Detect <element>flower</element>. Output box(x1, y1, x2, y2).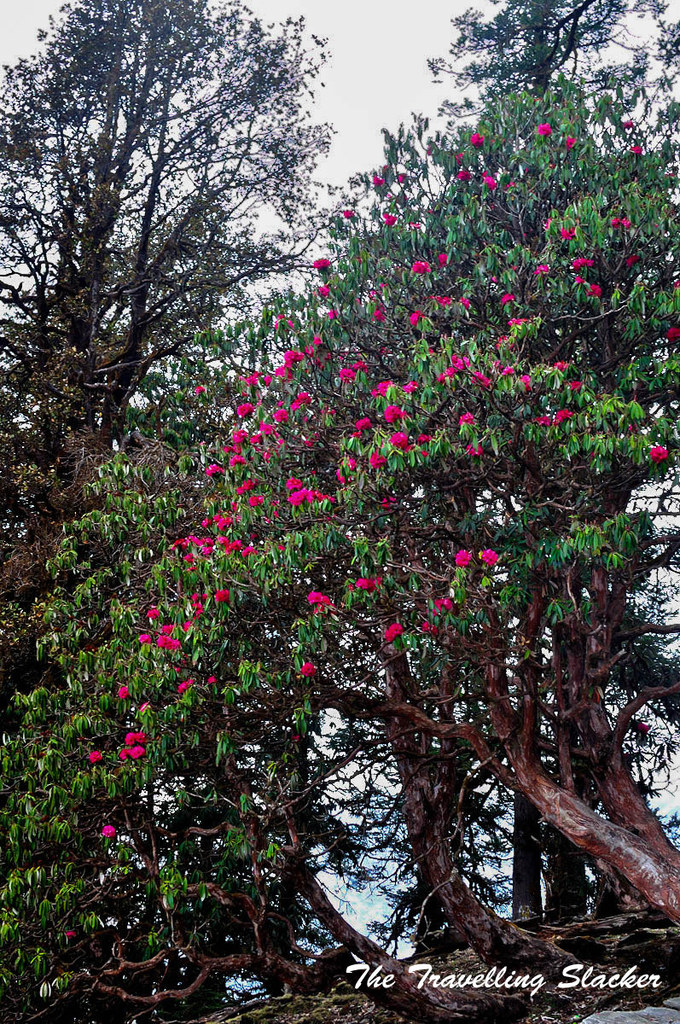
box(380, 620, 403, 645).
